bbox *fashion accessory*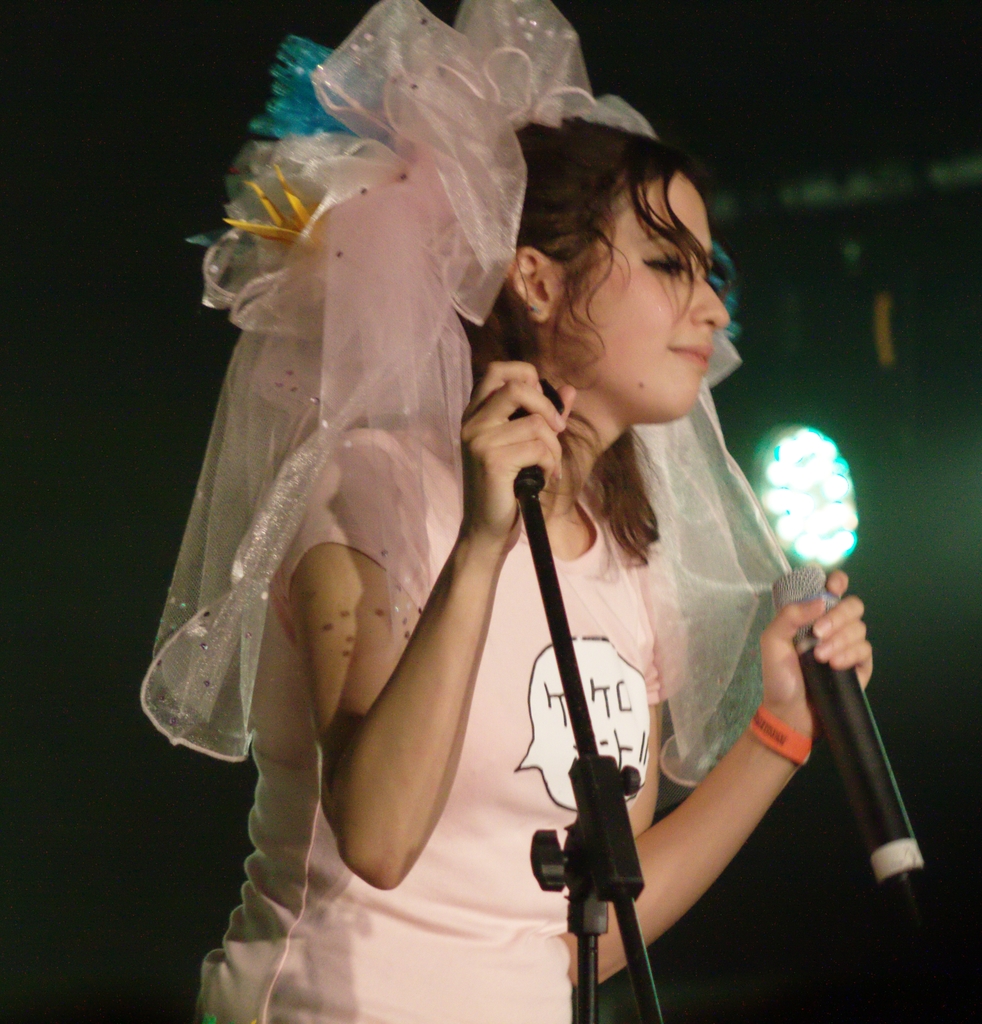
box(744, 705, 819, 767)
